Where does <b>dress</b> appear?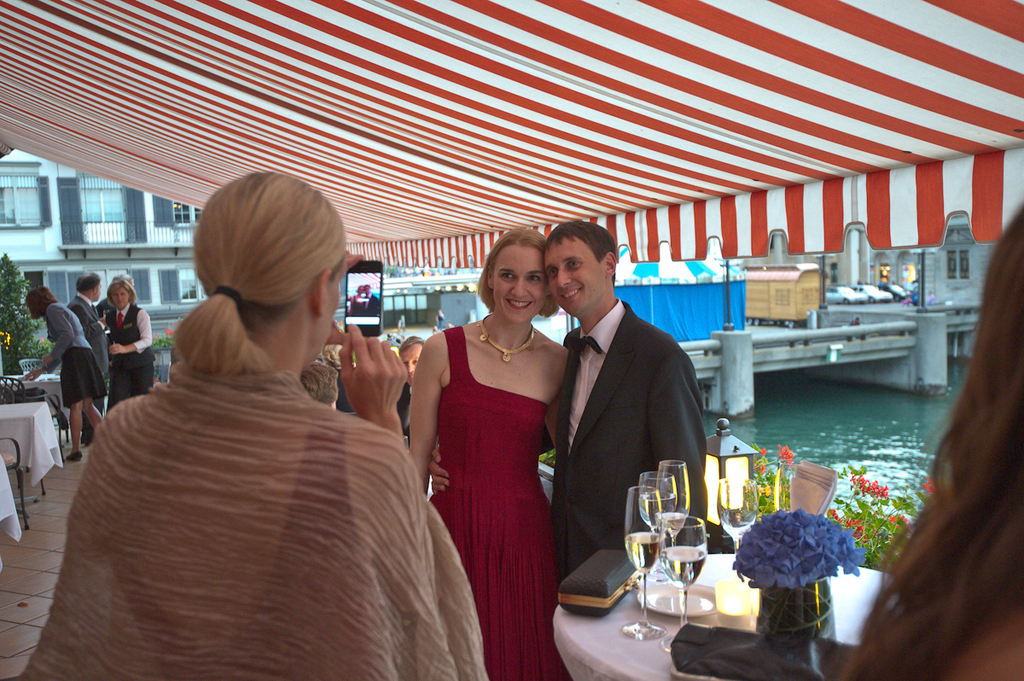
Appears at crop(427, 324, 561, 680).
